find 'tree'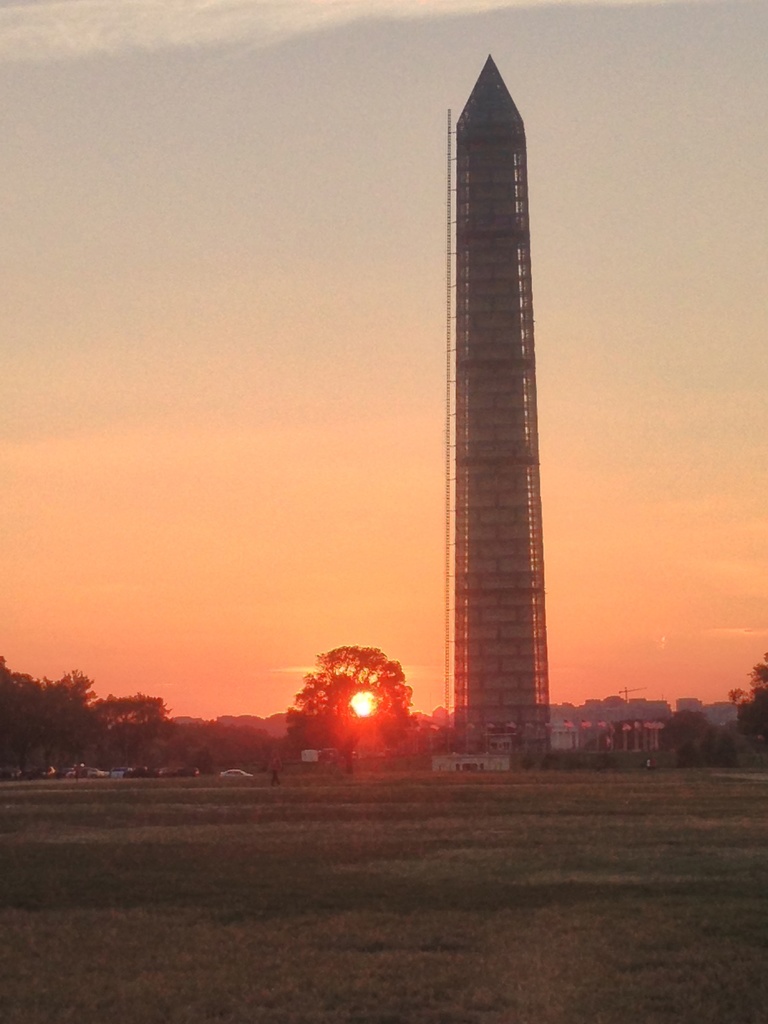
x1=289 y1=641 x2=412 y2=765
